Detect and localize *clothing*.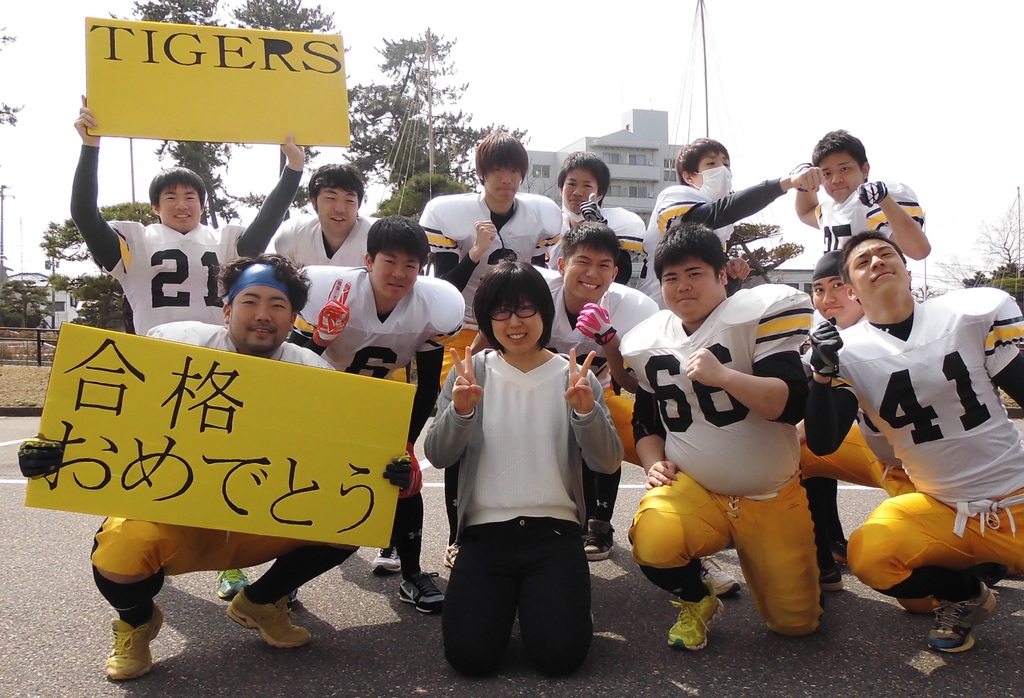
Localized at select_region(289, 263, 463, 577).
